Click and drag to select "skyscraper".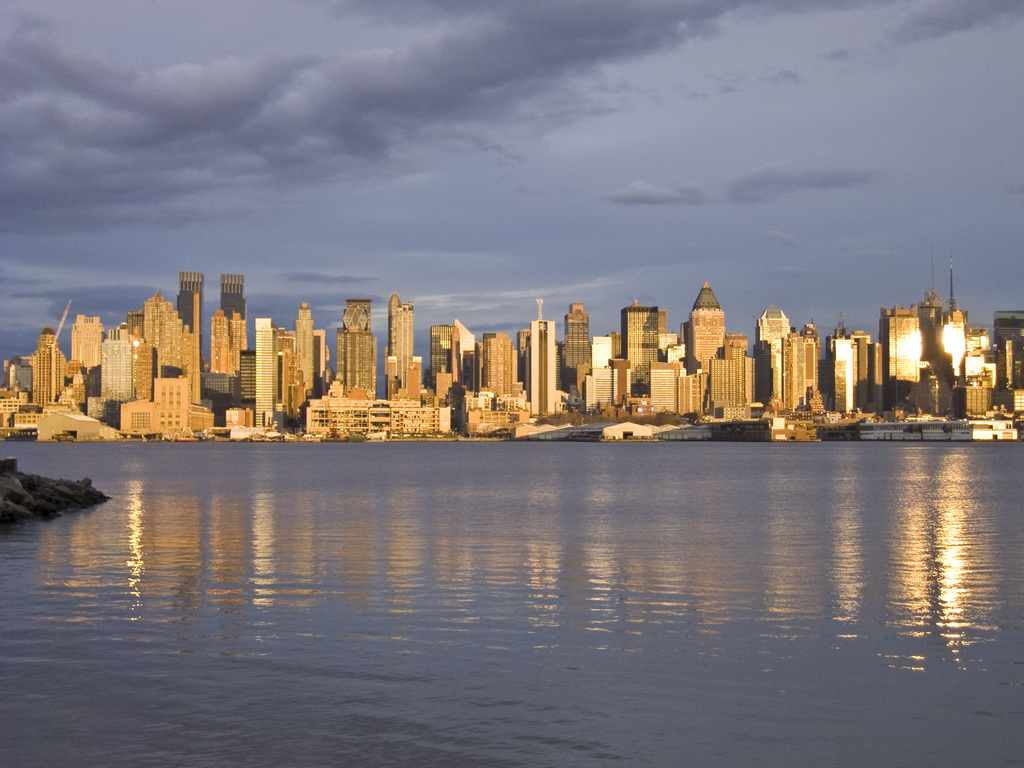
Selection: select_region(882, 305, 929, 399).
